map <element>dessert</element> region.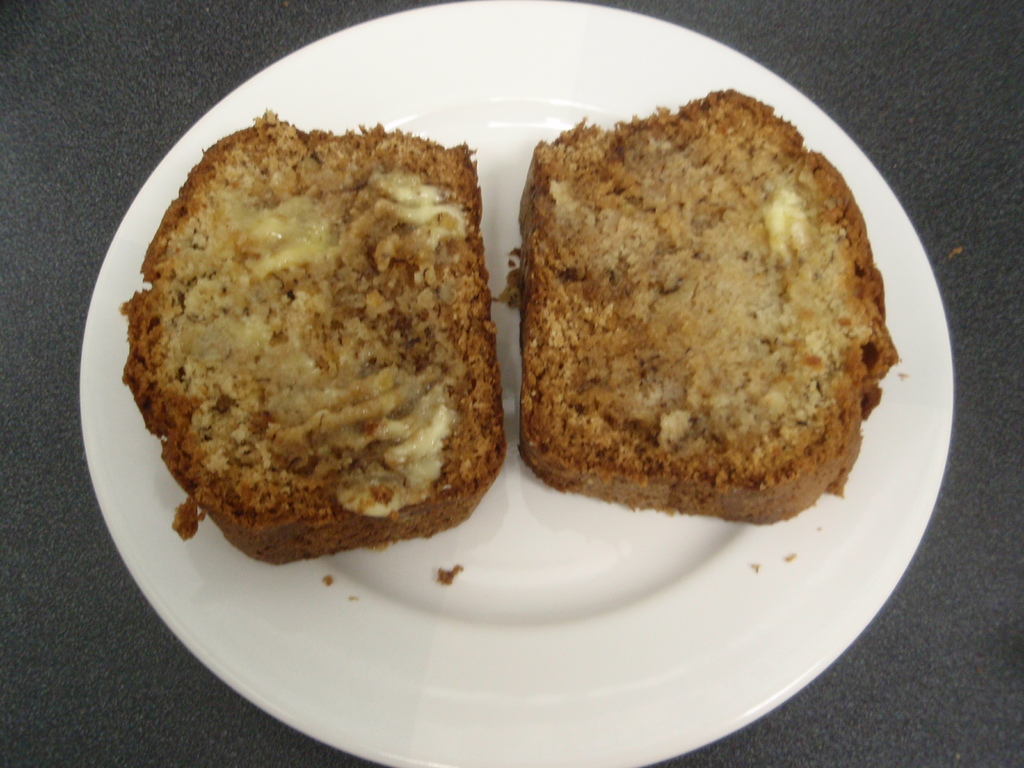
Mapped to (left=122, top=93, right=508, bottom=564).
